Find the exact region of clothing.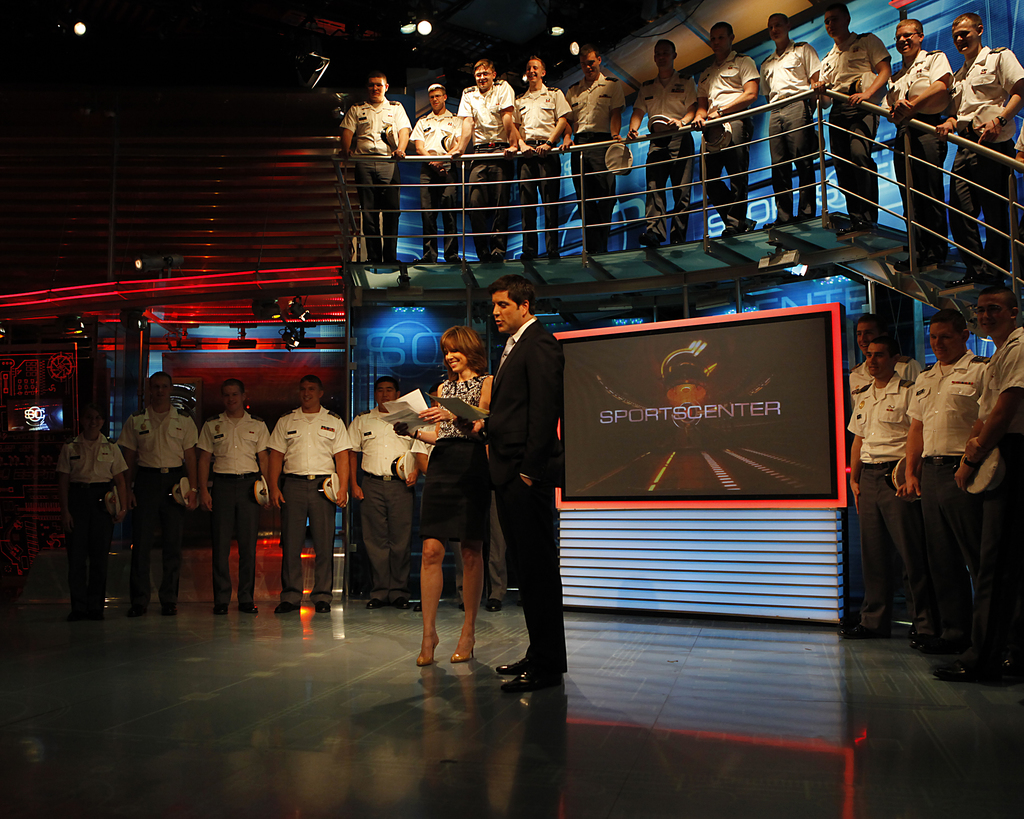
Exact region: l=980, t=324, r=1023, b=665.
